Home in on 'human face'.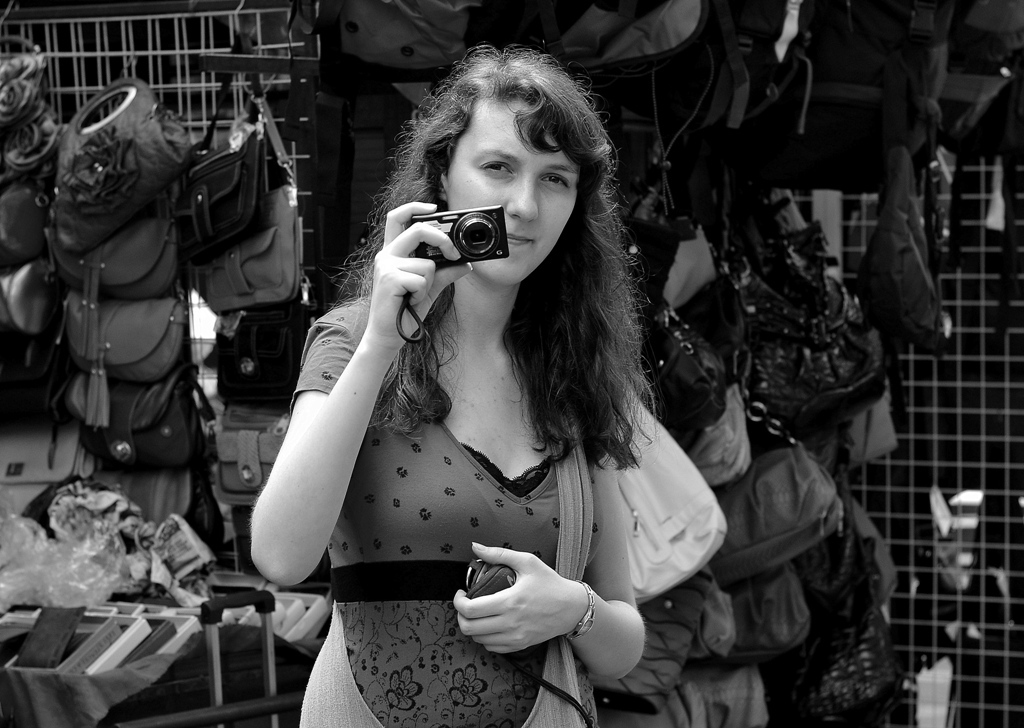
Homed in at pyautogui.locateOnScreen(449, 101, 582, 285).
